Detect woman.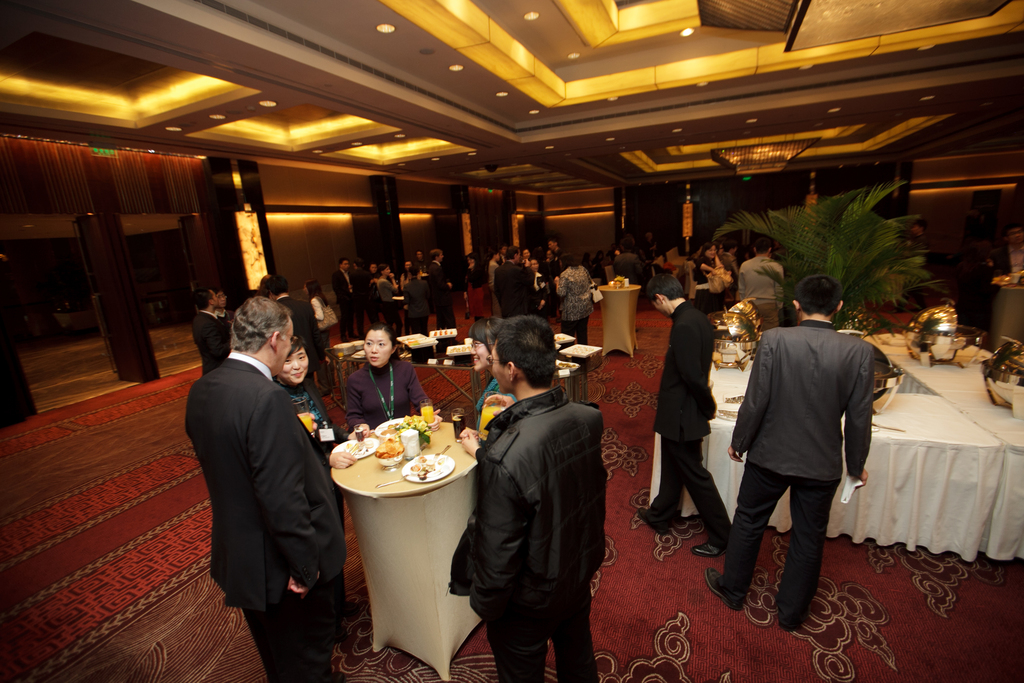
Detected at box=[554, 252, 595, 347].
